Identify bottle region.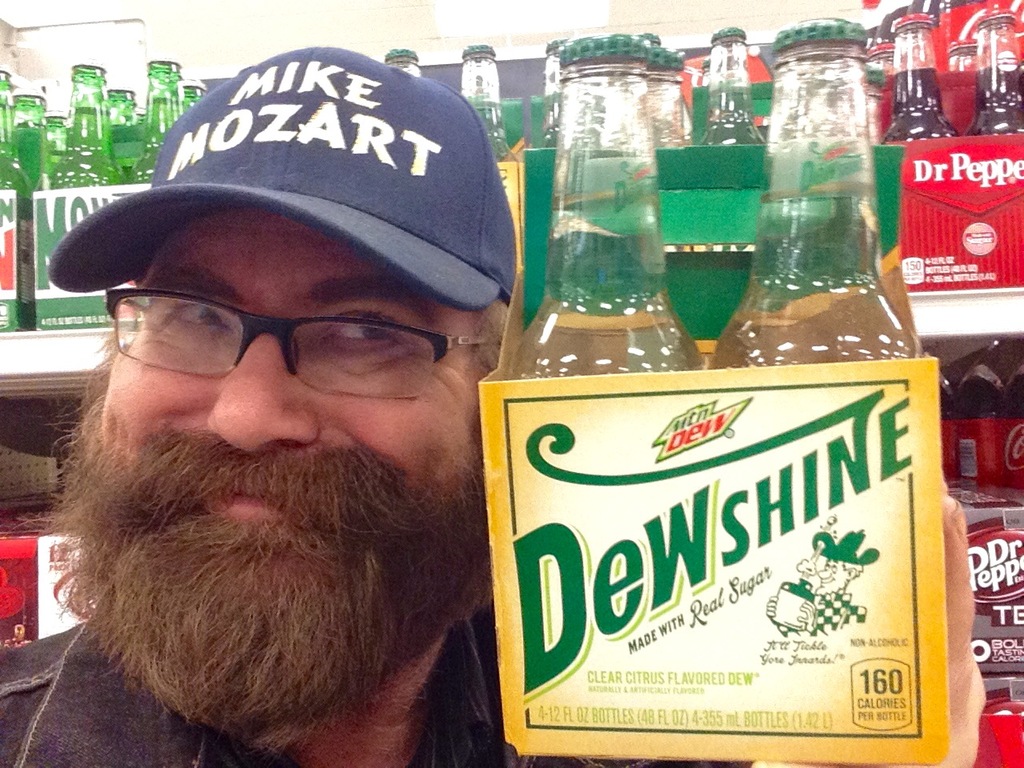
Region: (43,103,67,175).
